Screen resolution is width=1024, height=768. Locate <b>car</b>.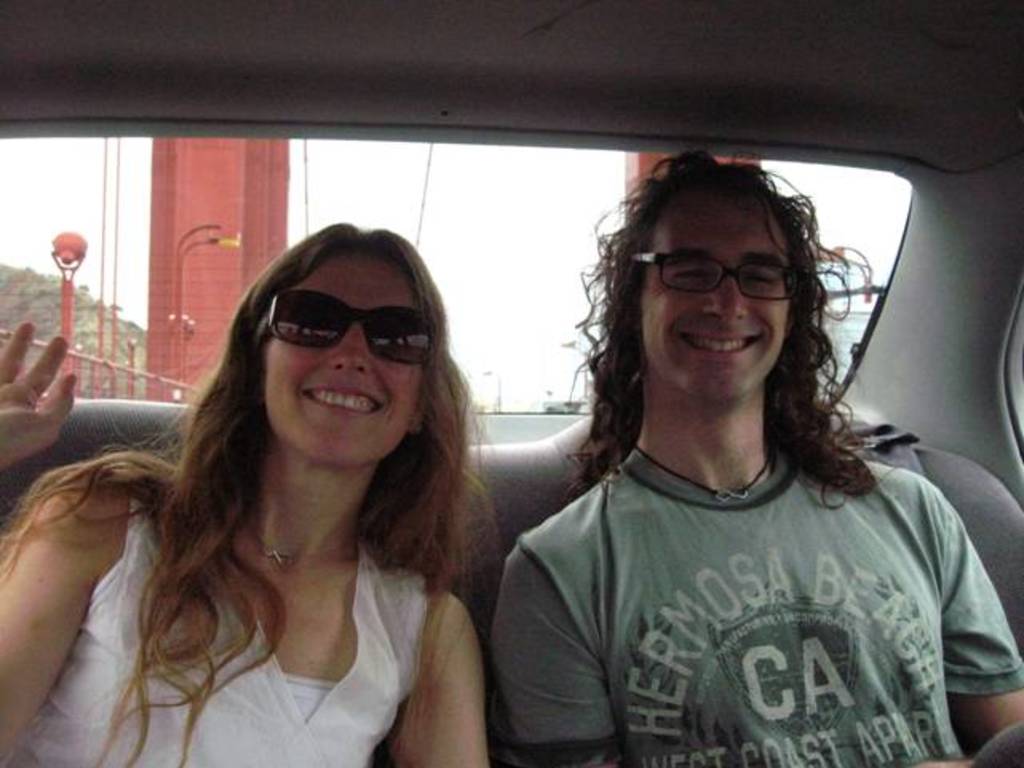
rect(0, 0, 1022, 766).
